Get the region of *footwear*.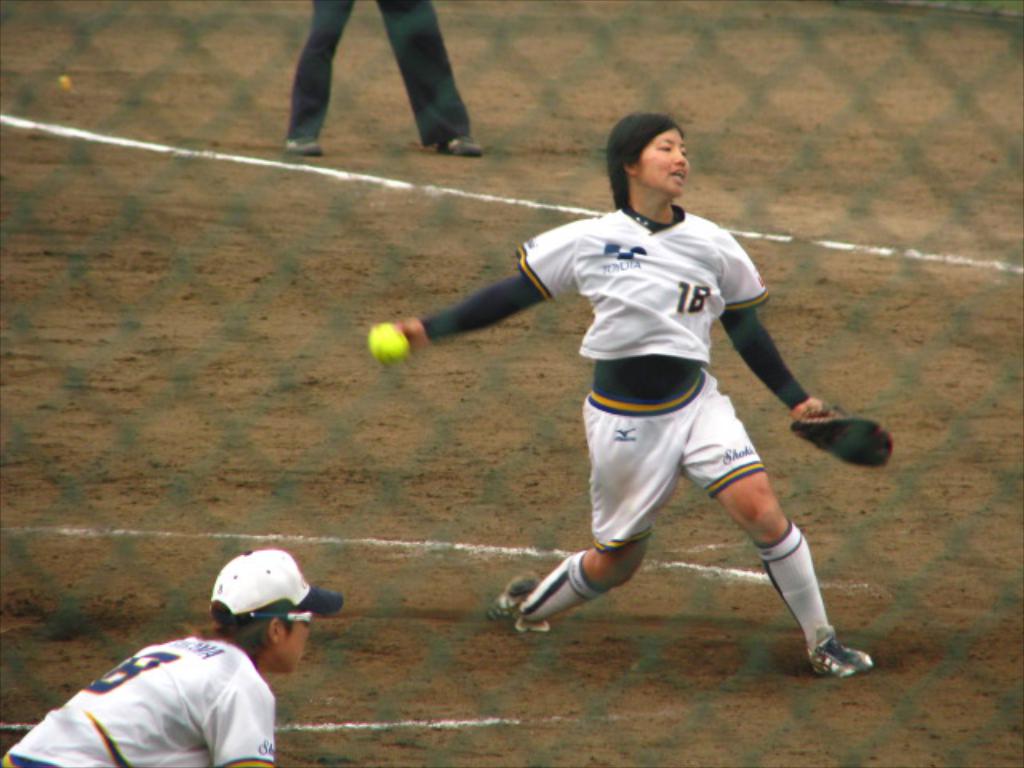
l=278, t=131, r=323, b=158.
